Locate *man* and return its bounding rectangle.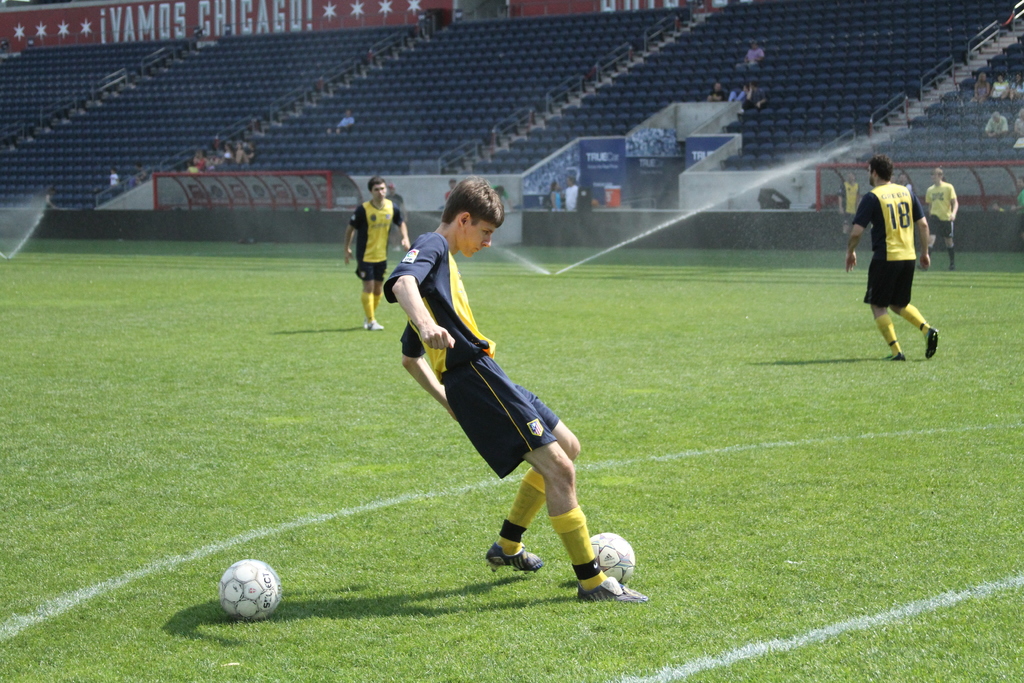
l=1011, t=175, r=1023, b=251.
